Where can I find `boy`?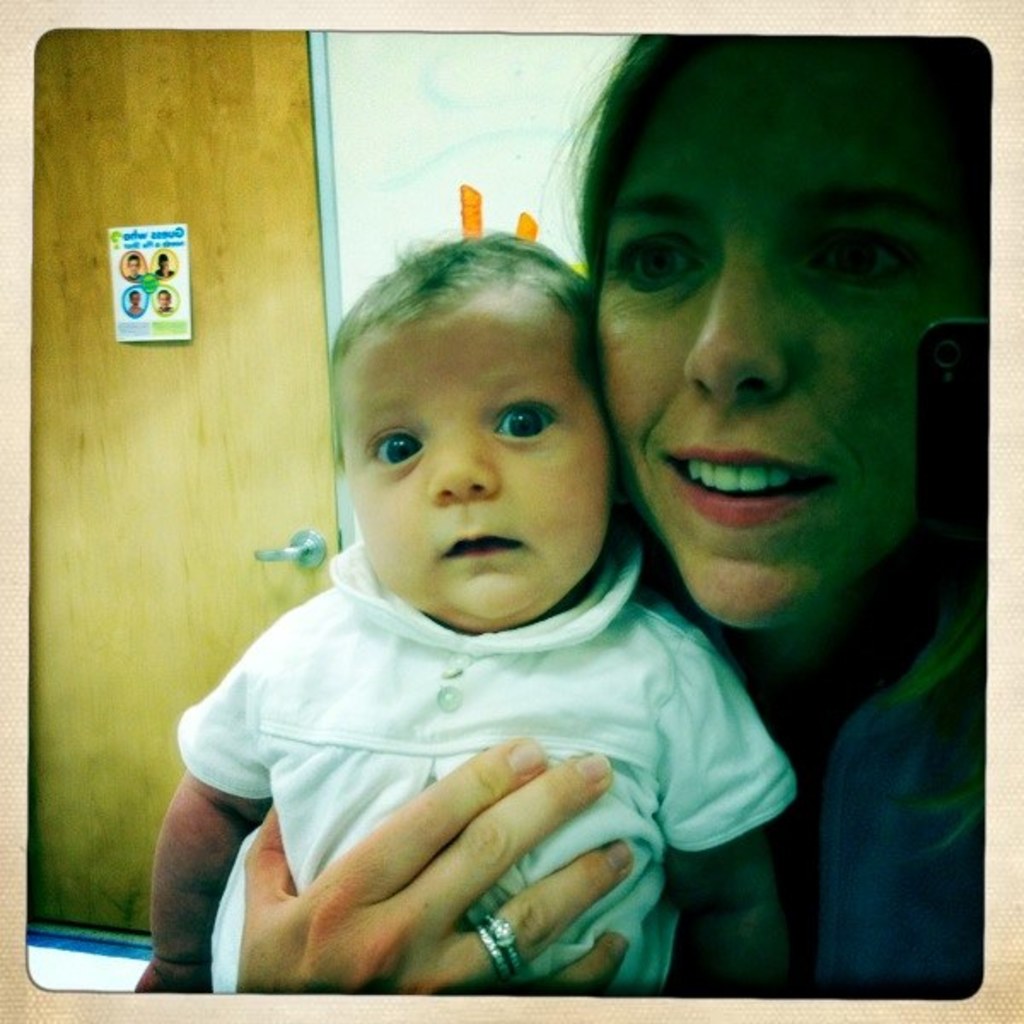
You can find it at locate(171, 201, 783, 1000).
